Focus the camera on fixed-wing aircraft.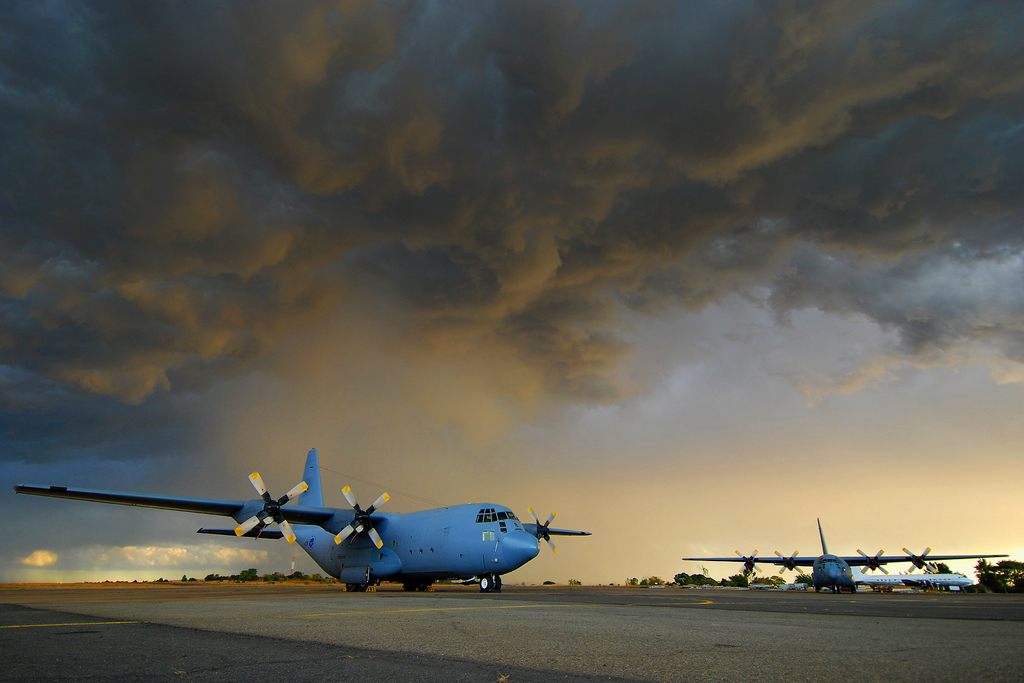
Focus region: (682, 520, 1011, 591).
